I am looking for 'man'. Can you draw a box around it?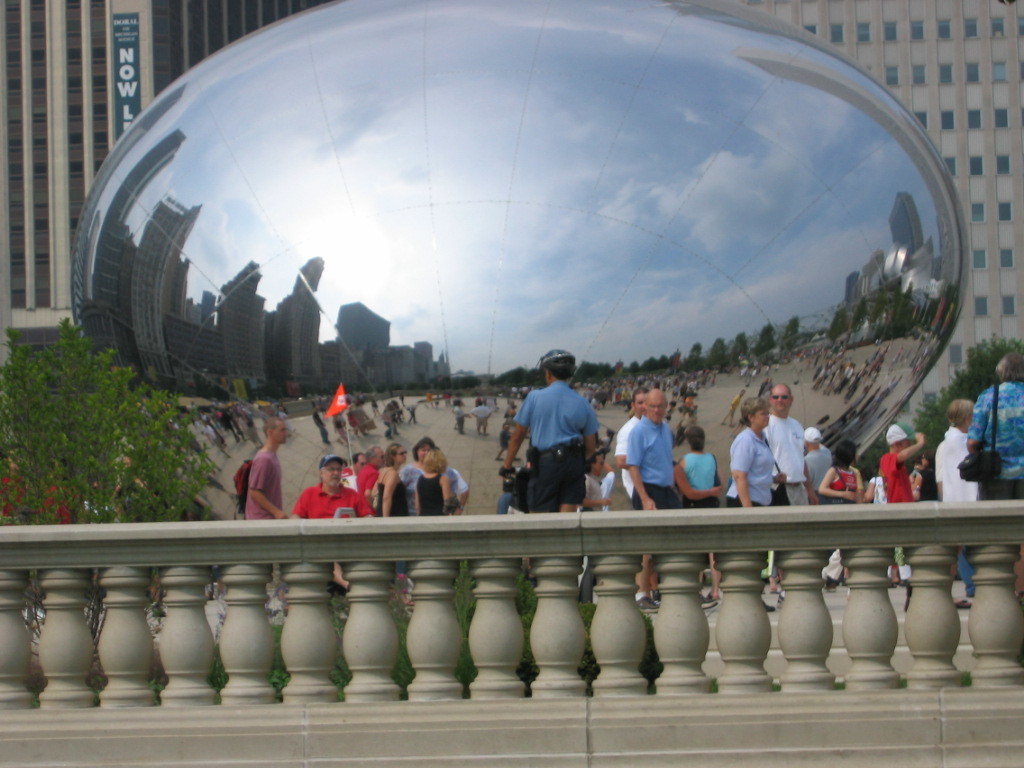
Sure, the bounding box is detection(626, 387, 711, 609).
